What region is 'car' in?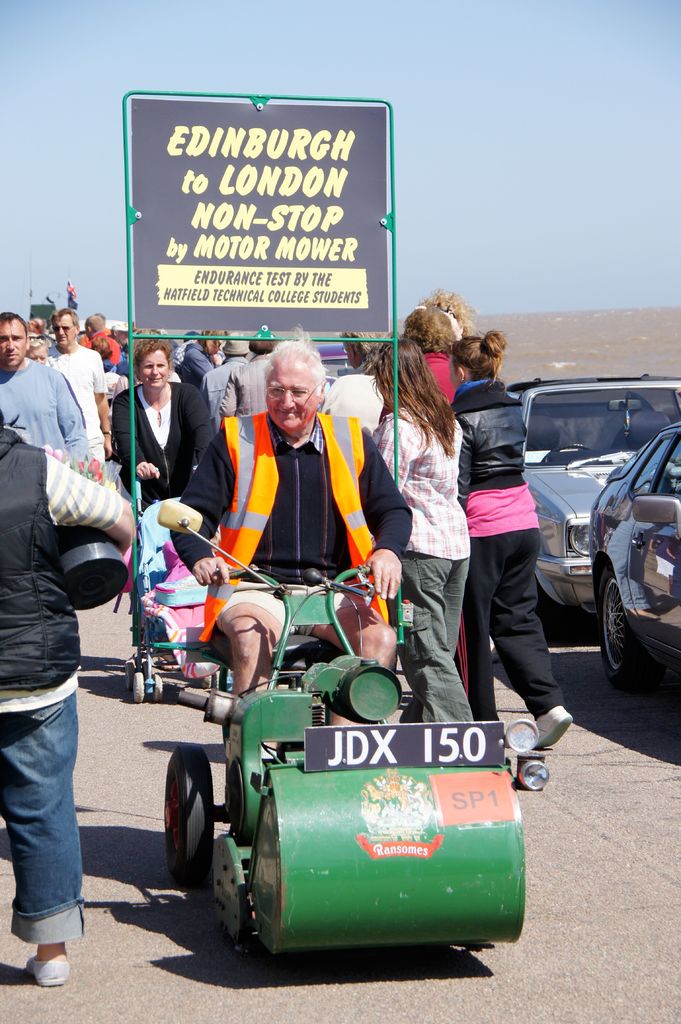
box(508, 376, 680, 644).
